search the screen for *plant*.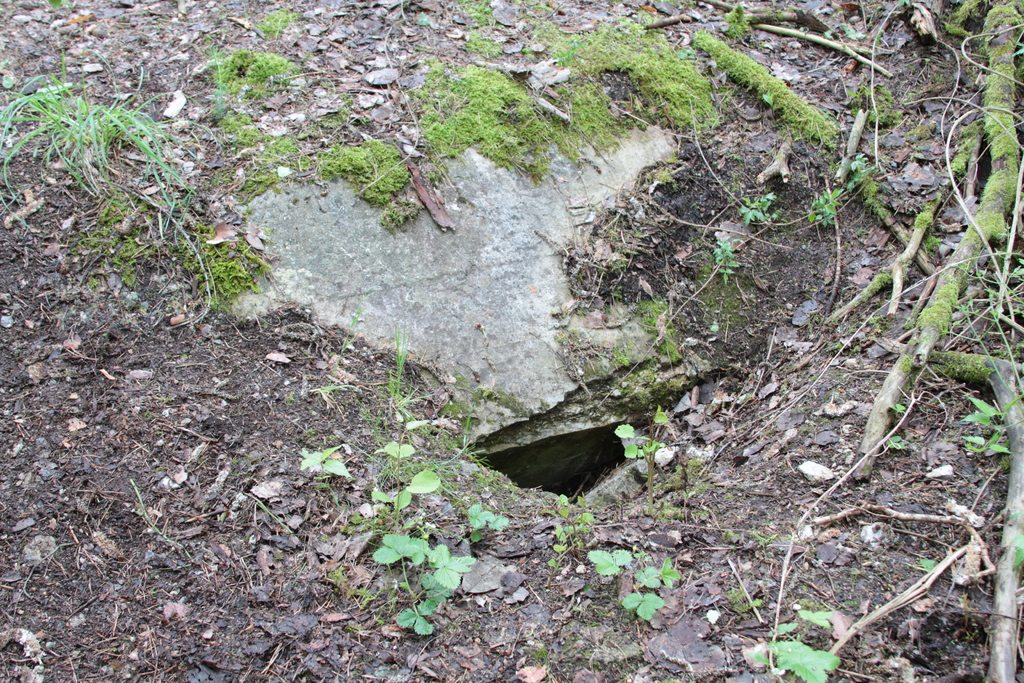
Found at <bbox>632, 547, 676, 591</bbox>.
